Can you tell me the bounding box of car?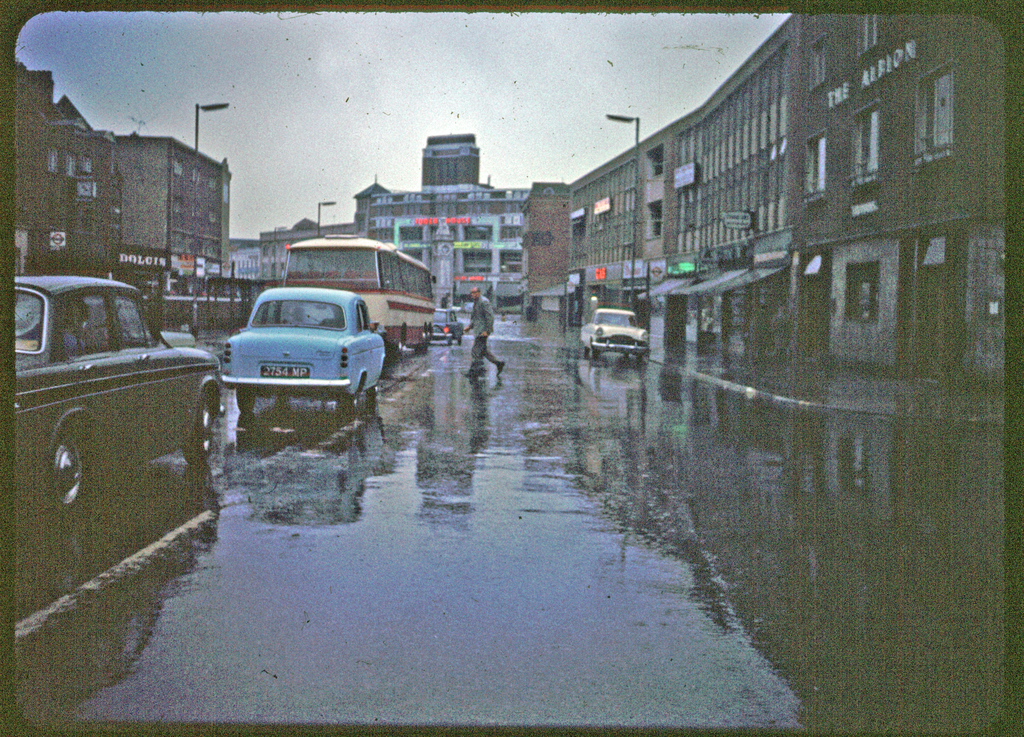
box(579, 308, 650, 359).
